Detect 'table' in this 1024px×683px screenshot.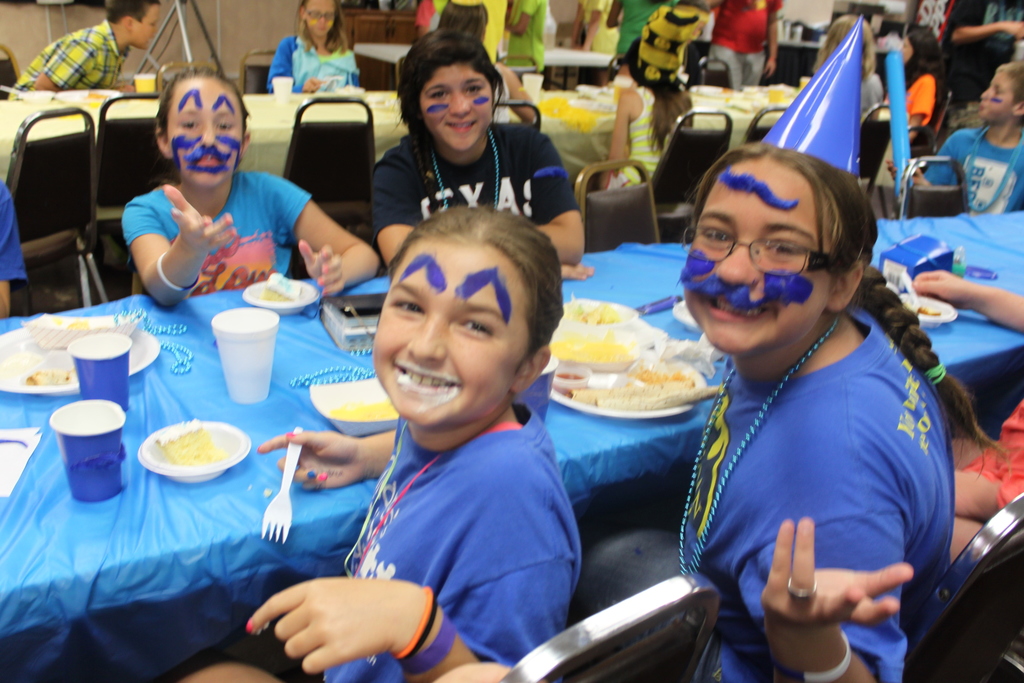
Detection: (0,211,1023,682).
